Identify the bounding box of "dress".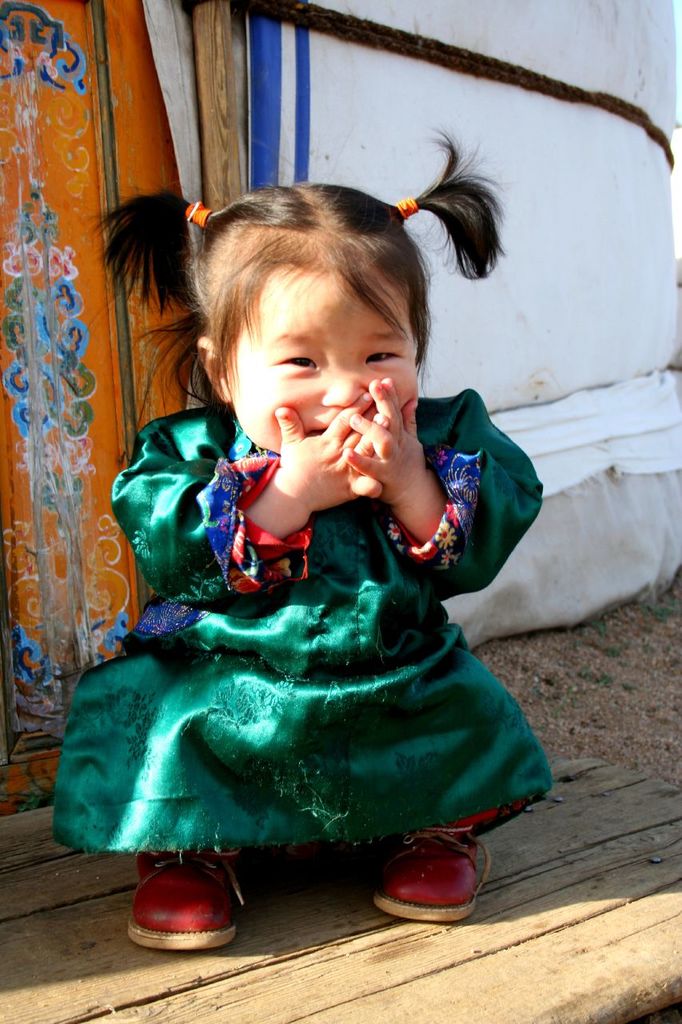
left=50, top=392, right=544, bottom=857.
